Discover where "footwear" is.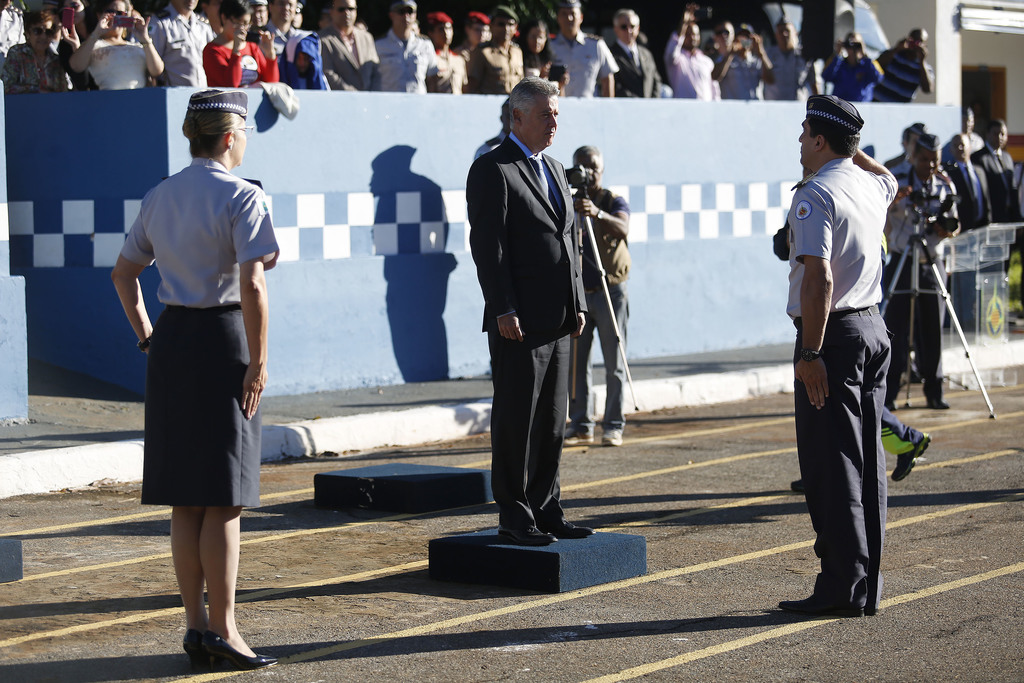
Discovered at 564 431 595 445.
